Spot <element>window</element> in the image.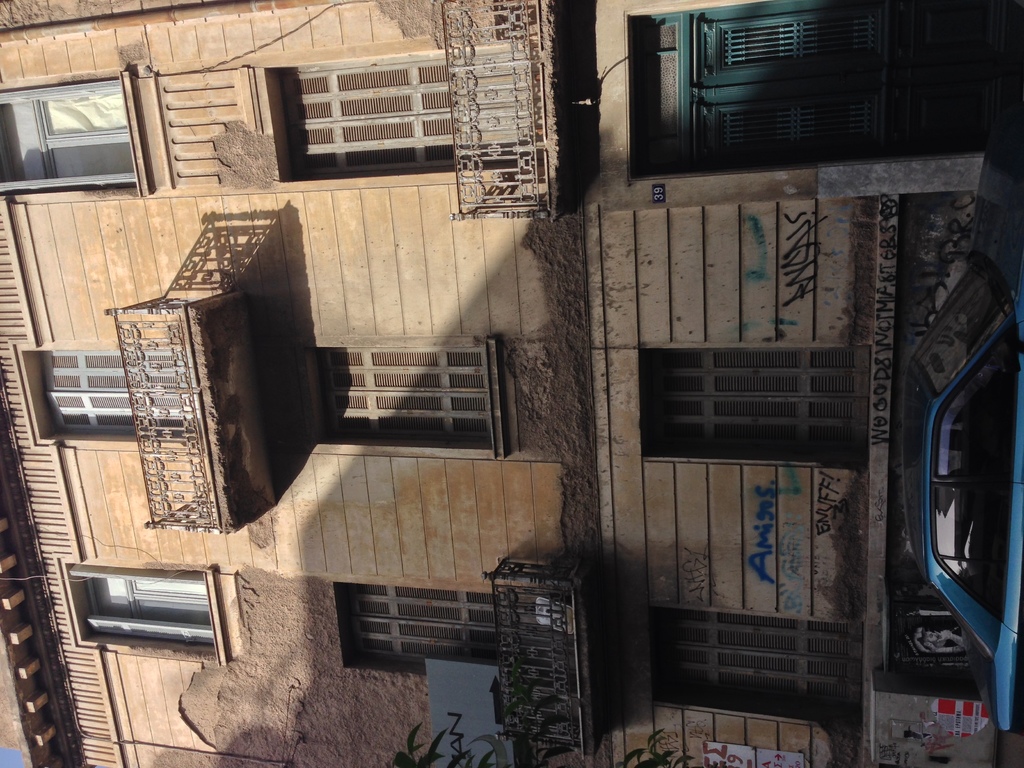
<element>window</element> found at rect(660, 620, 858, 724).
